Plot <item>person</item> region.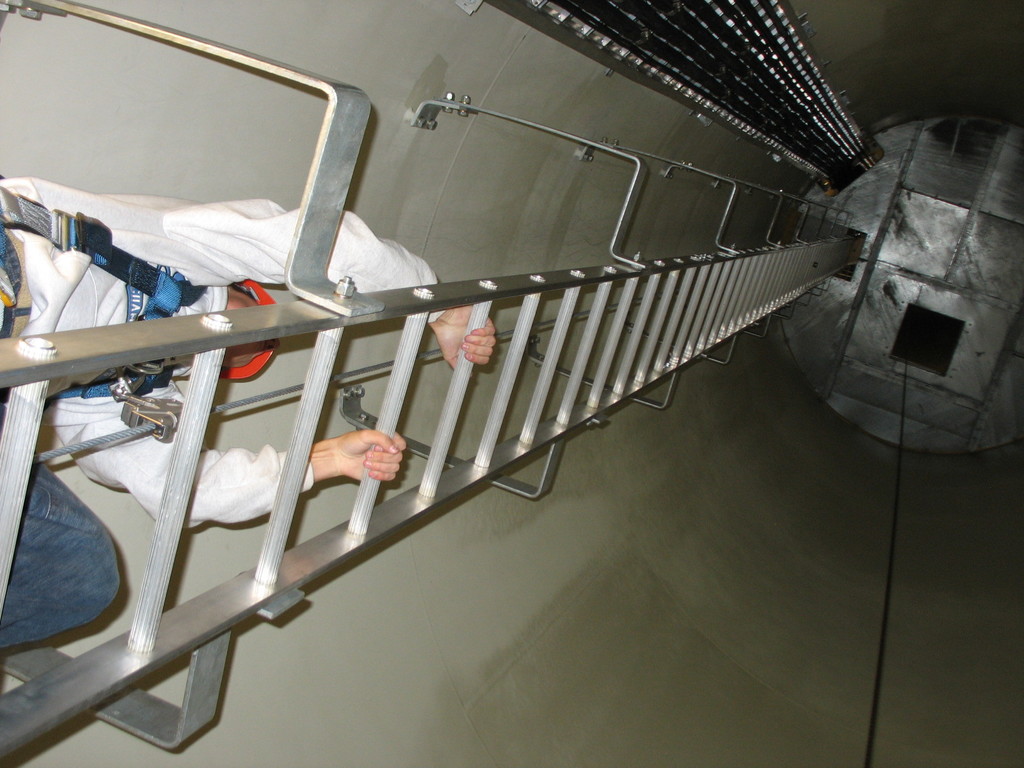
Plotted at pyautogui.locateOnScreen(0, 173, 500, 650).
